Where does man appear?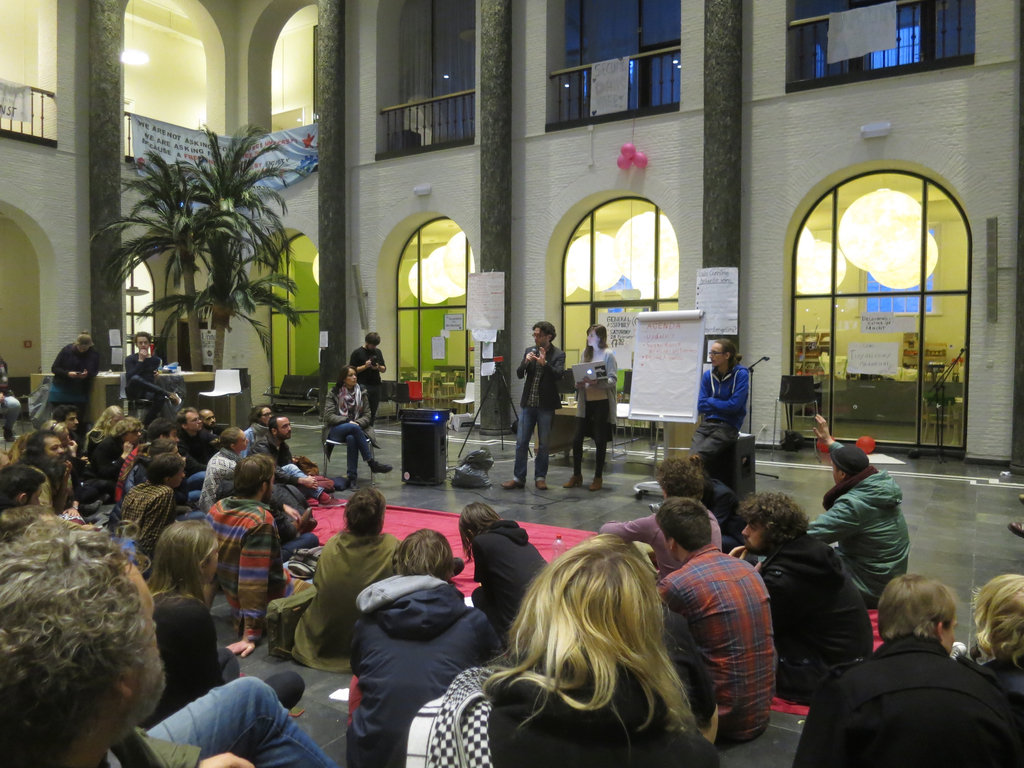
Appears at box(790, 580, 1020, 767).
